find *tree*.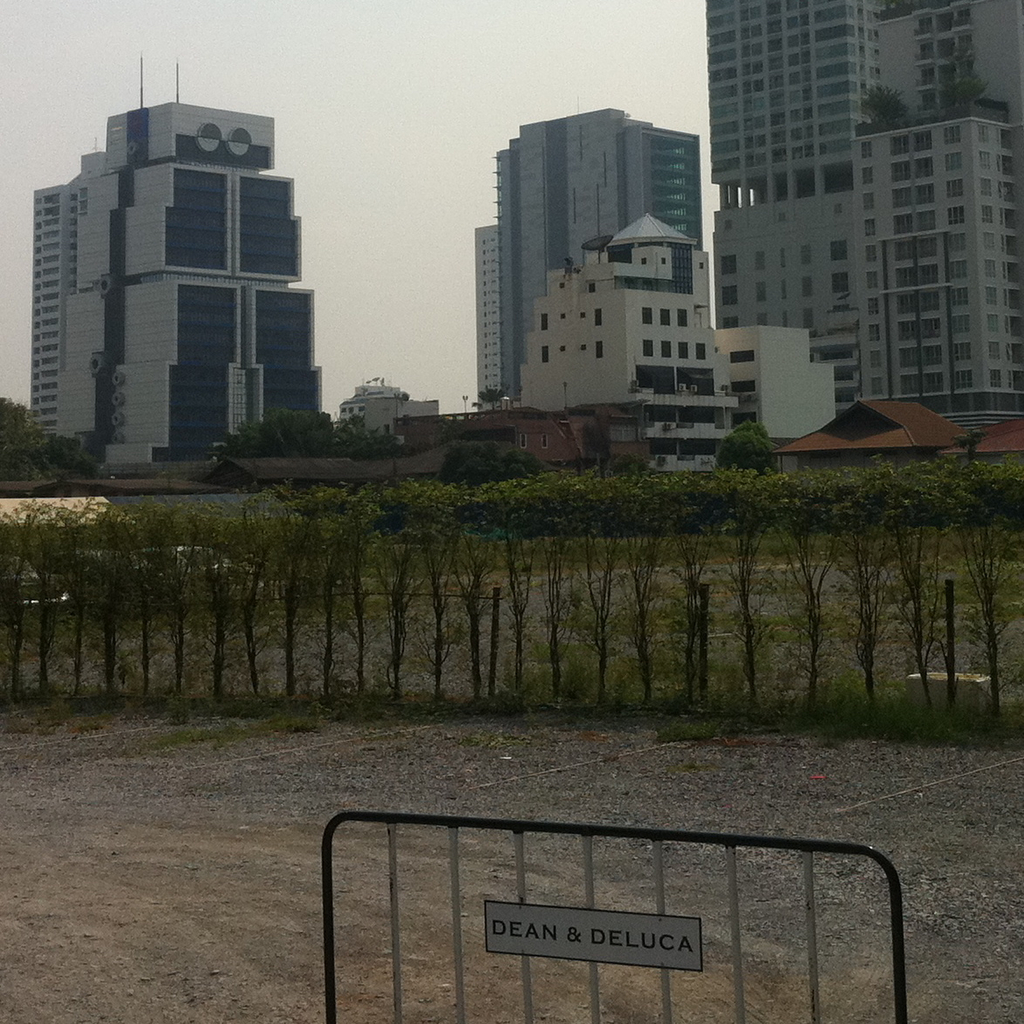
<region>205, 402, 365, 456</region>.
